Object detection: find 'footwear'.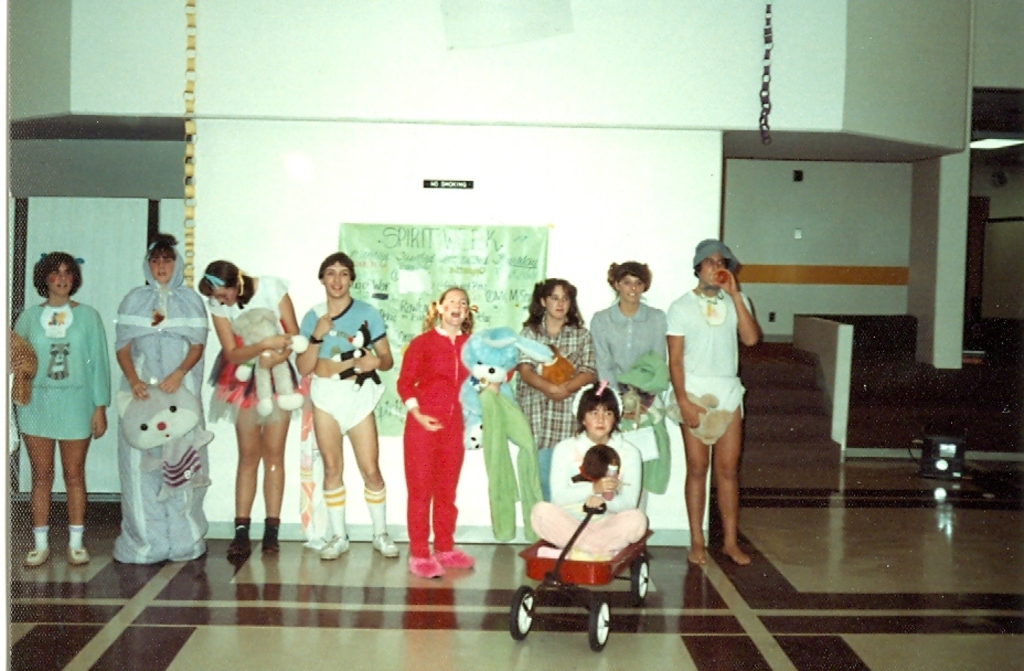
[372,534,396,556].
